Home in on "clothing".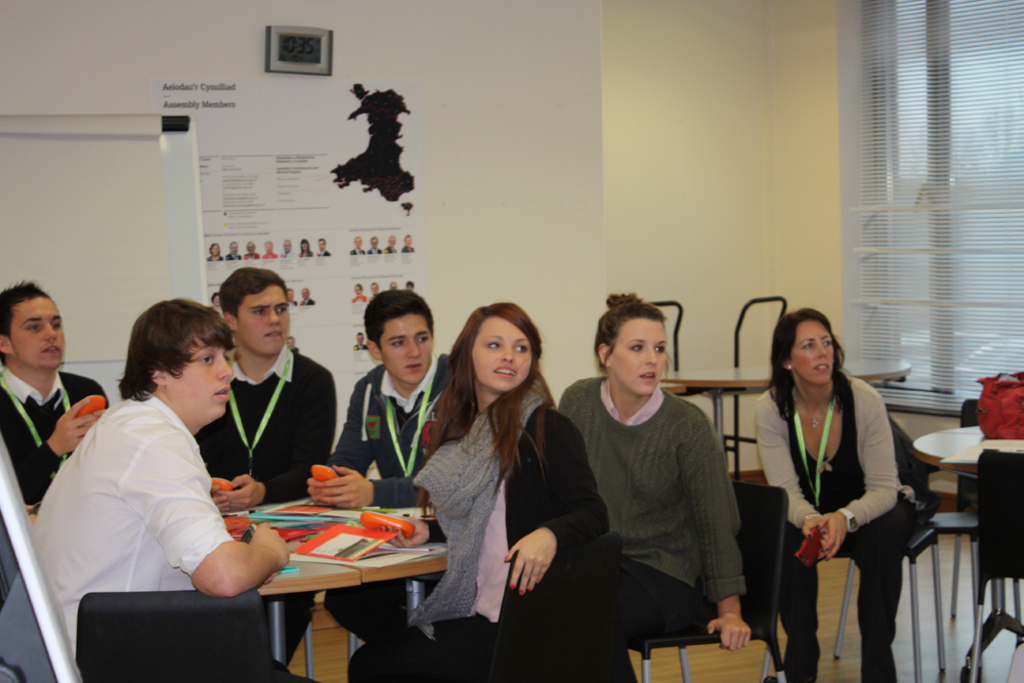
Homed in at (x1=0, y1=360, x2=109, y2=516).
